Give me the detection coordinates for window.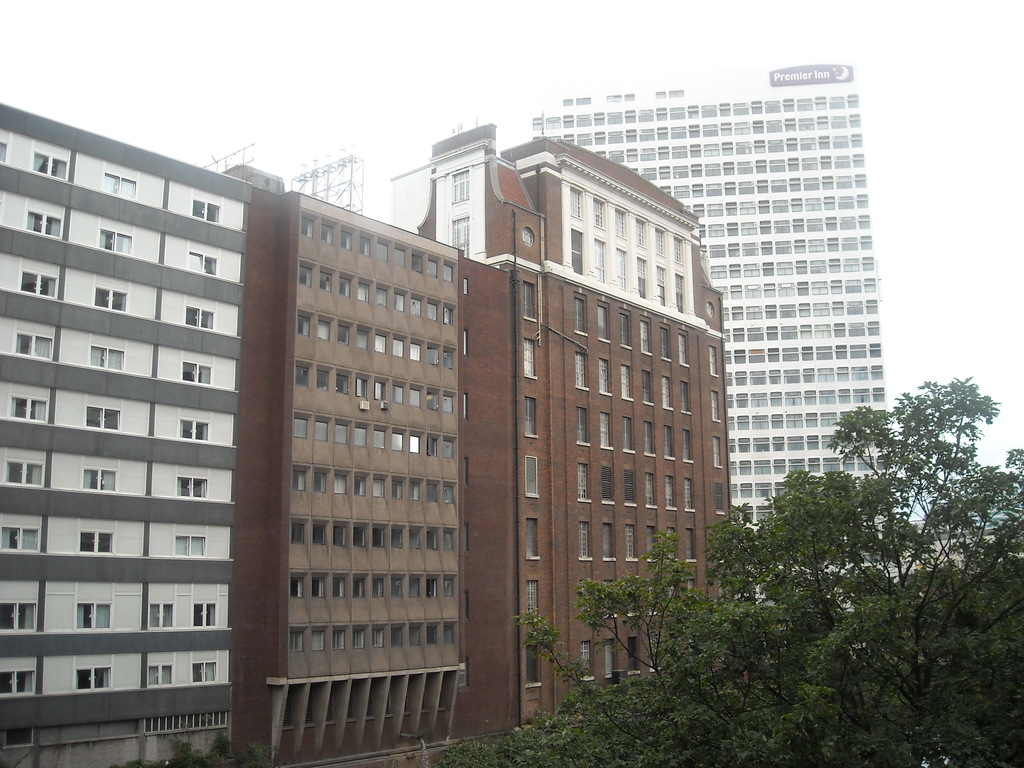
box(580, 578, 599, 618).
